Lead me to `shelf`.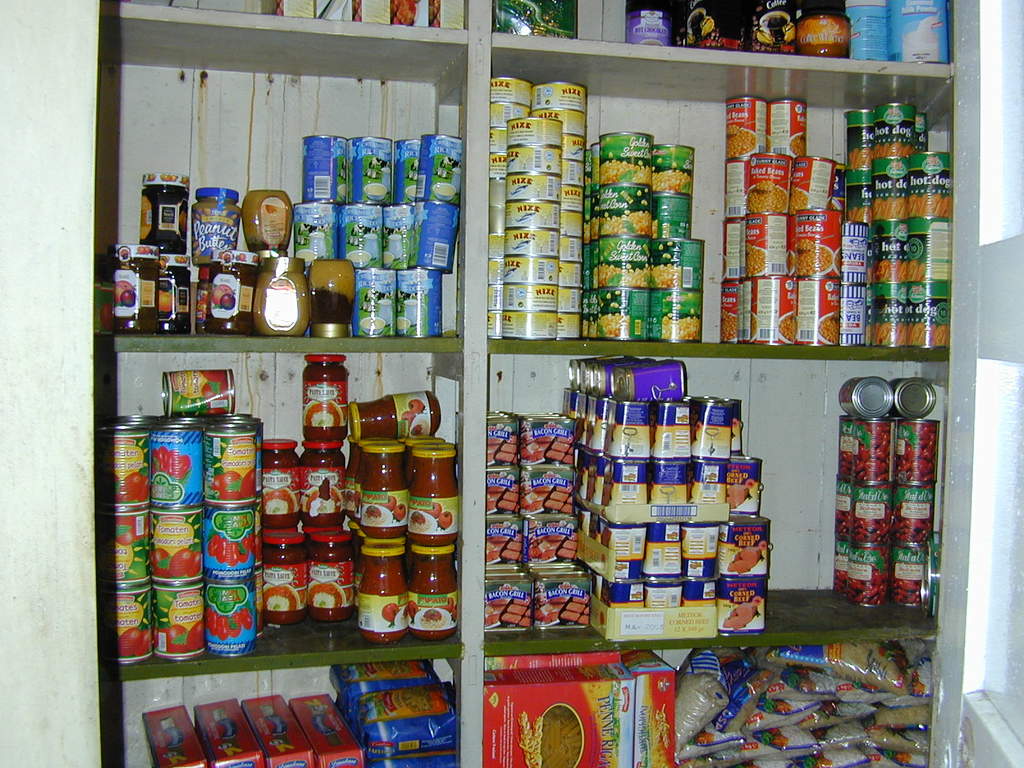
Lead to pyautogui.locateOnScreen(483, 0, 979, 69).
